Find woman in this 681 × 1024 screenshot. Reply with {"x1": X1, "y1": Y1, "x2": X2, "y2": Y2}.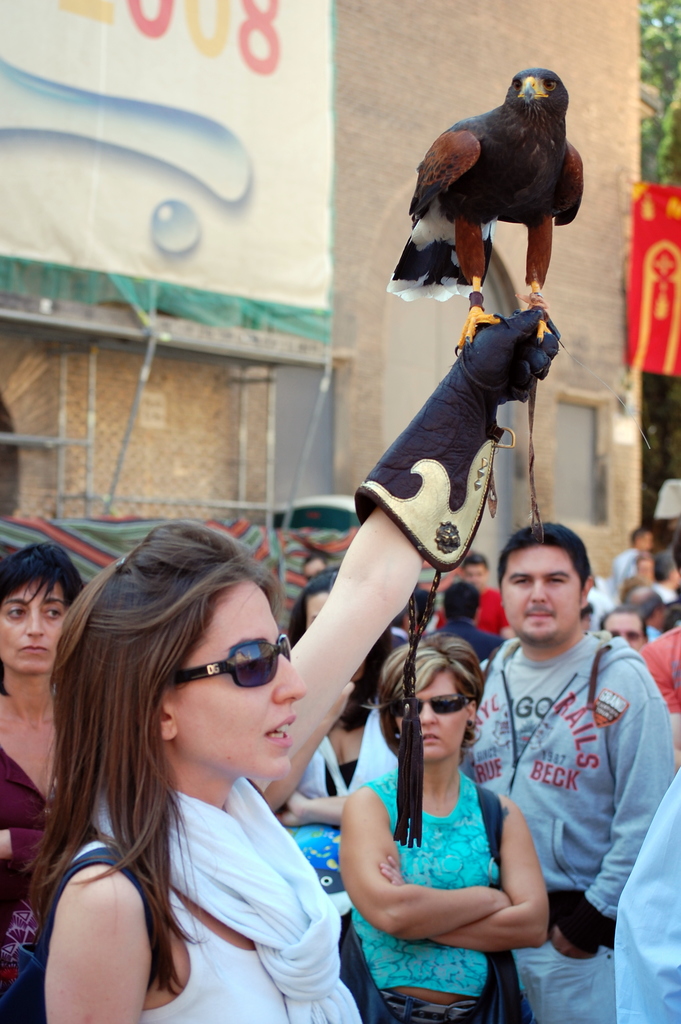
{"x1": 0, "y1": 541, "x2": 91, "y2": 945}.
